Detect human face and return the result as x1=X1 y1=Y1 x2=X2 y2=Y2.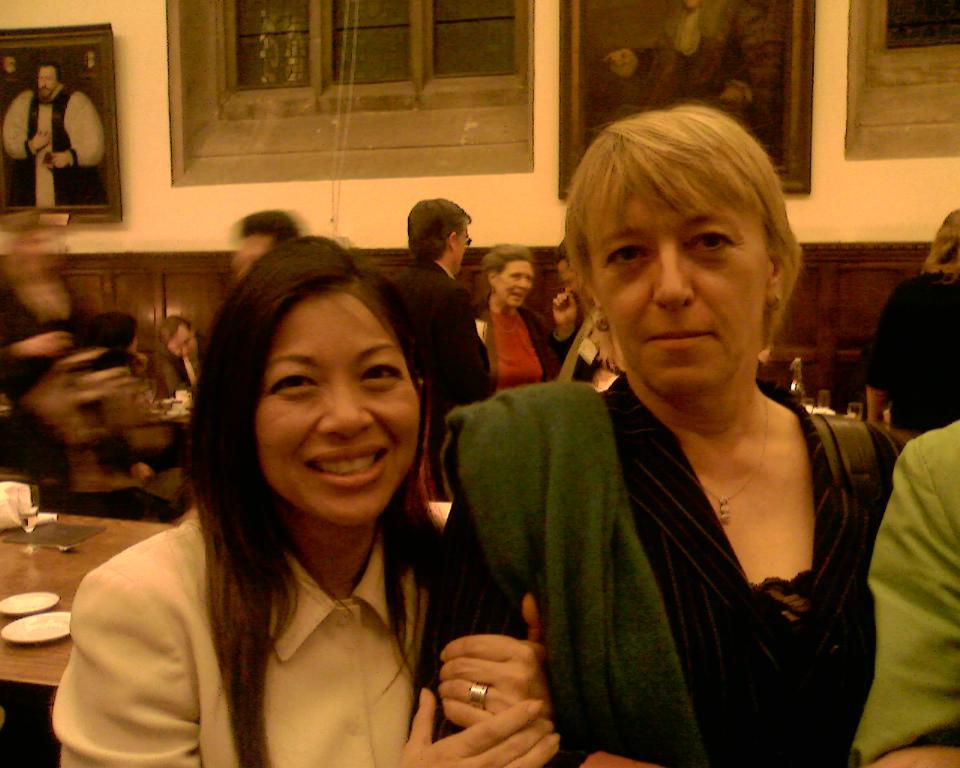
x1=496 y1=263 x2=536 y2=309.
